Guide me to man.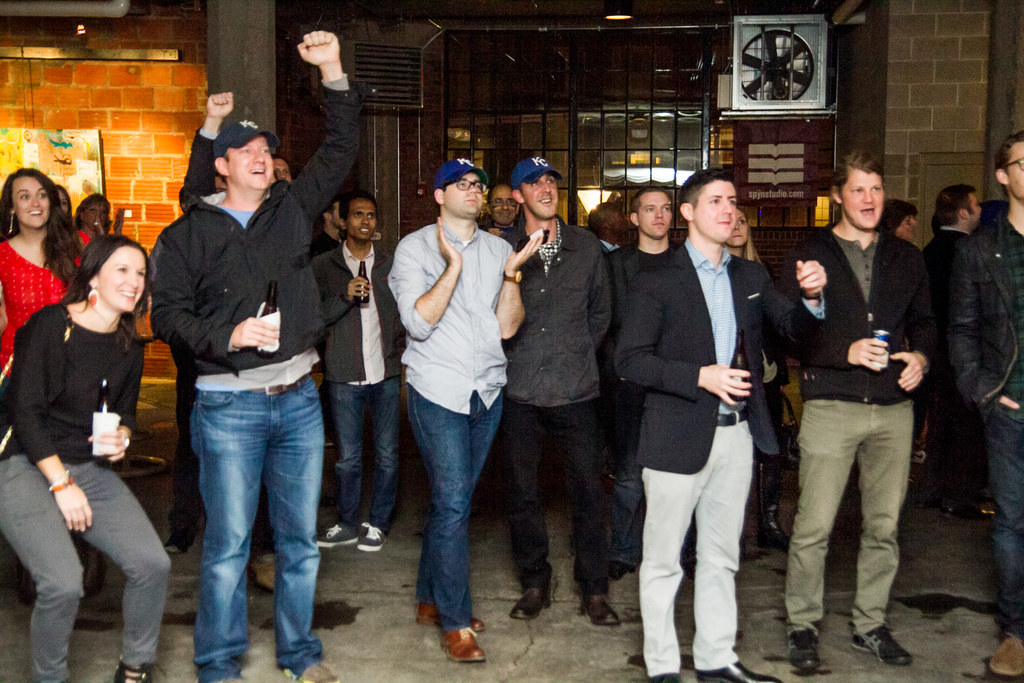
Guidance: bbox=[311, 198, 345, 256].
